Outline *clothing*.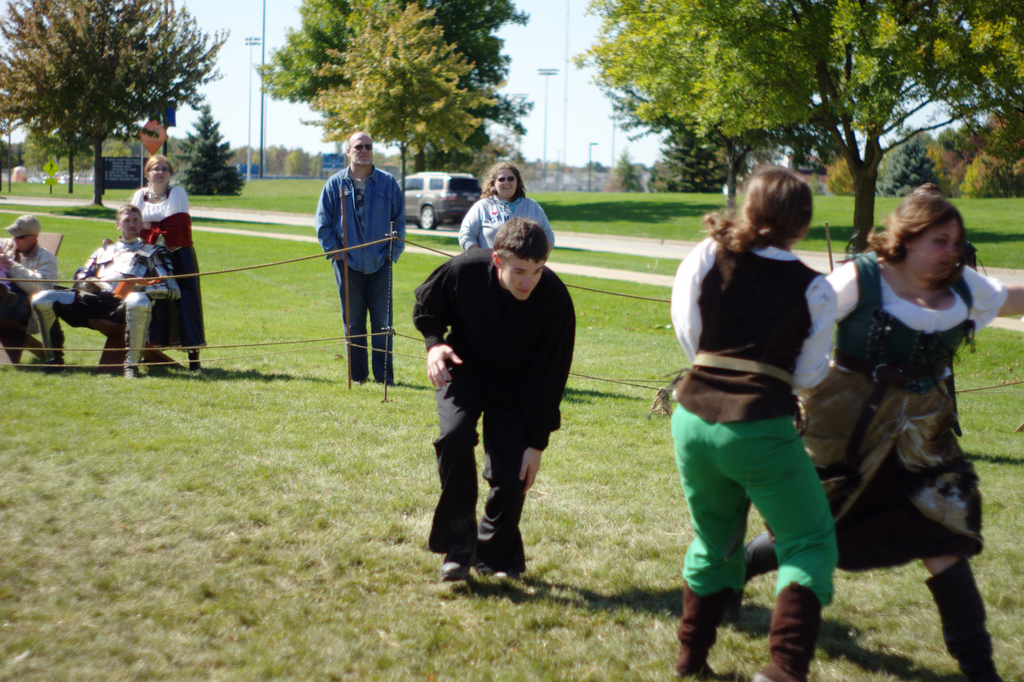
Outline: 0/230/64/364.
